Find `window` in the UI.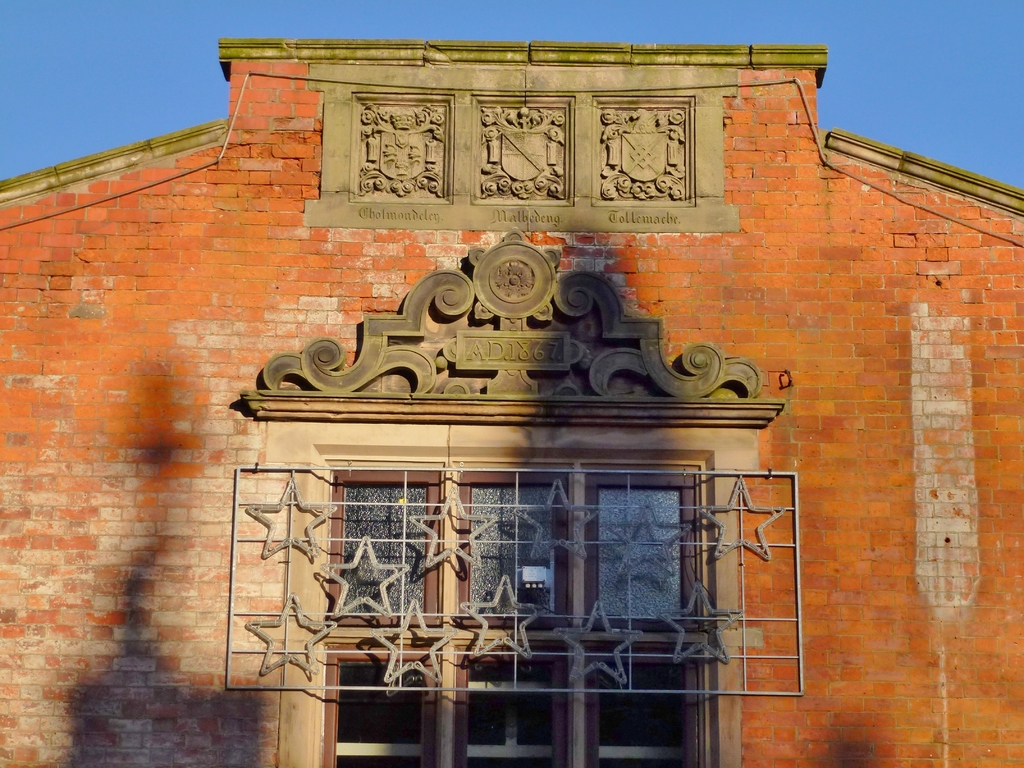
UI element at 326:456:707:767.
